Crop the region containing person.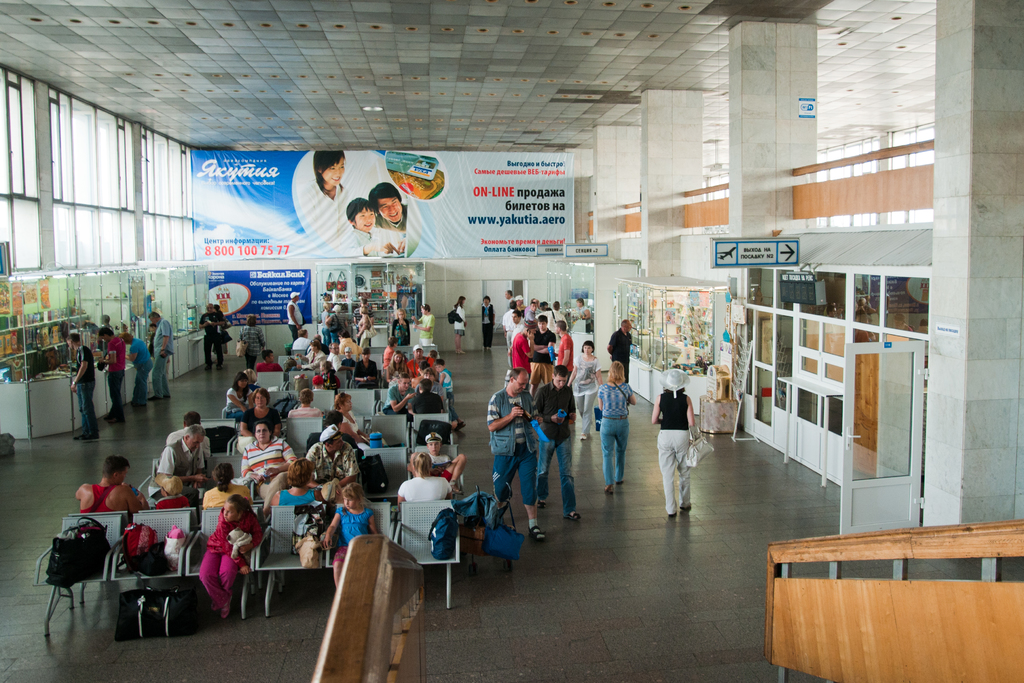
Crop region: pyautogui.locateOnScreen(607, 320, 631, 383).
